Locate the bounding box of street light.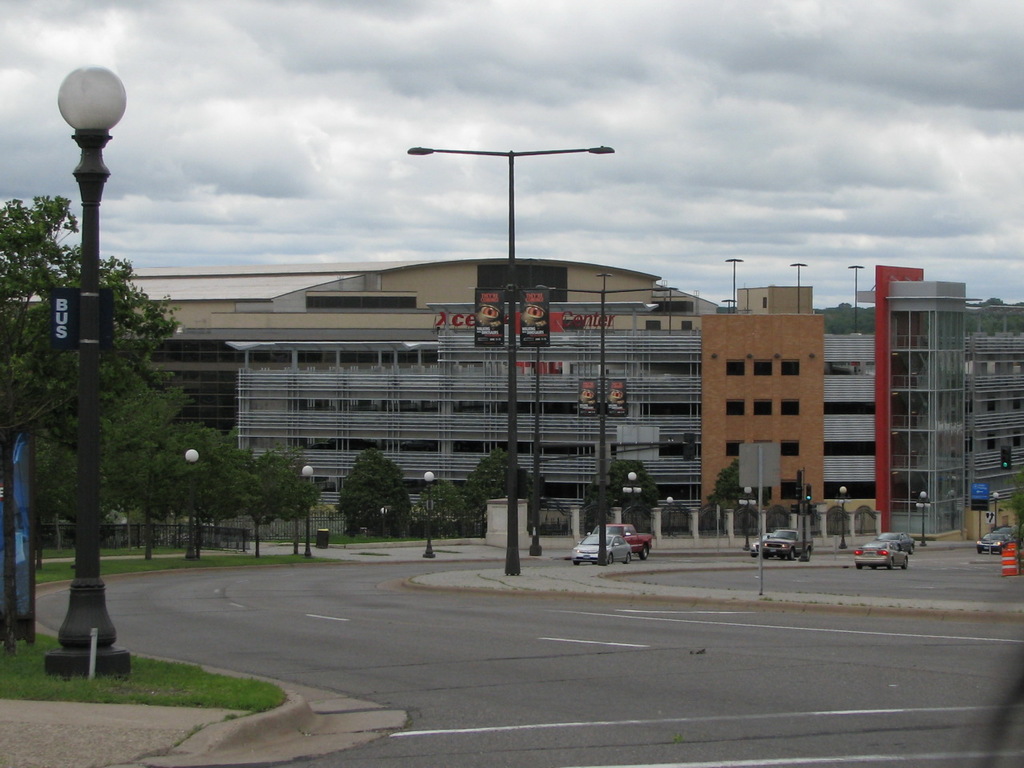
Bounding box: left=850, top=264, right=870, bottom=330.
